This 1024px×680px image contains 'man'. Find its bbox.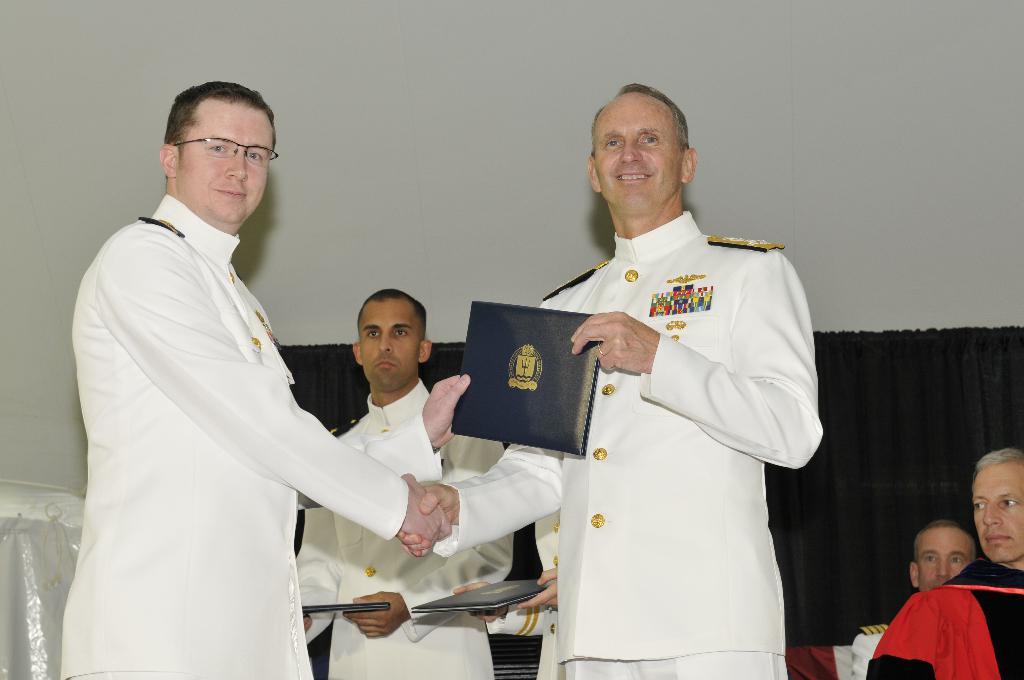
x1=853 y1=522 x2=984 y2=679.
